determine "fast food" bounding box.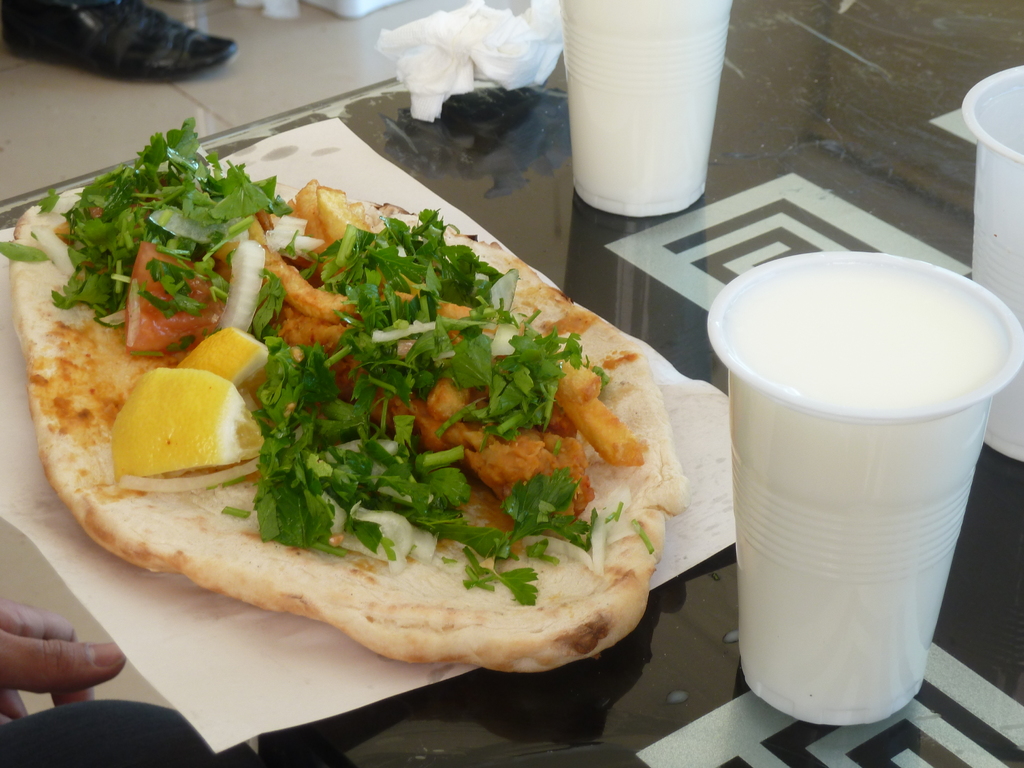
Determined: 0, 109, 691, 680.
